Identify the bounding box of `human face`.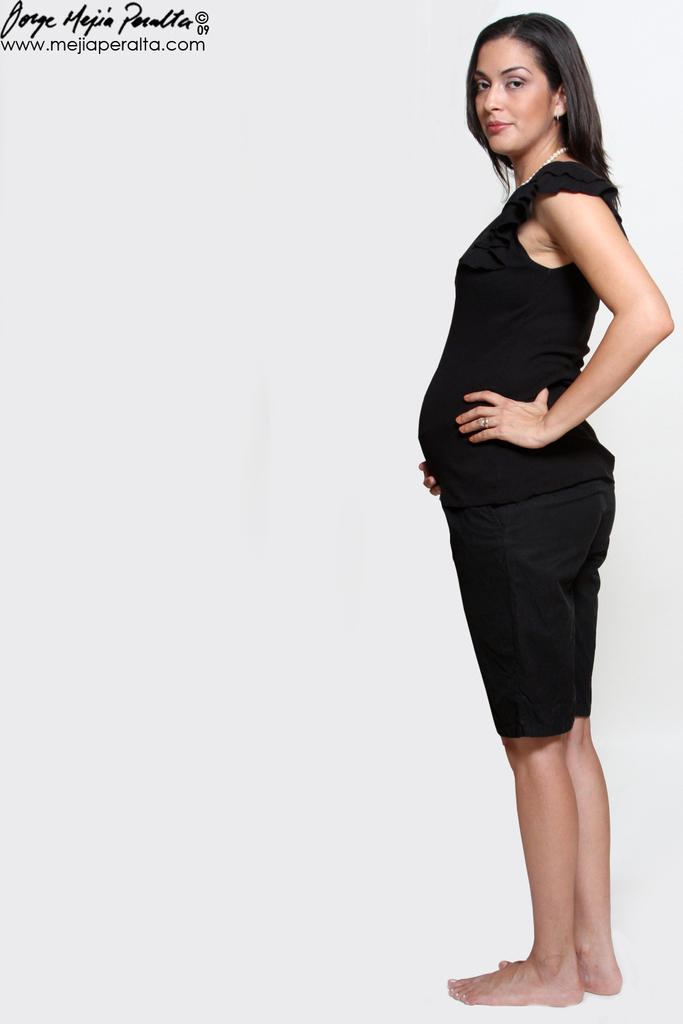
474/40/553/158.
